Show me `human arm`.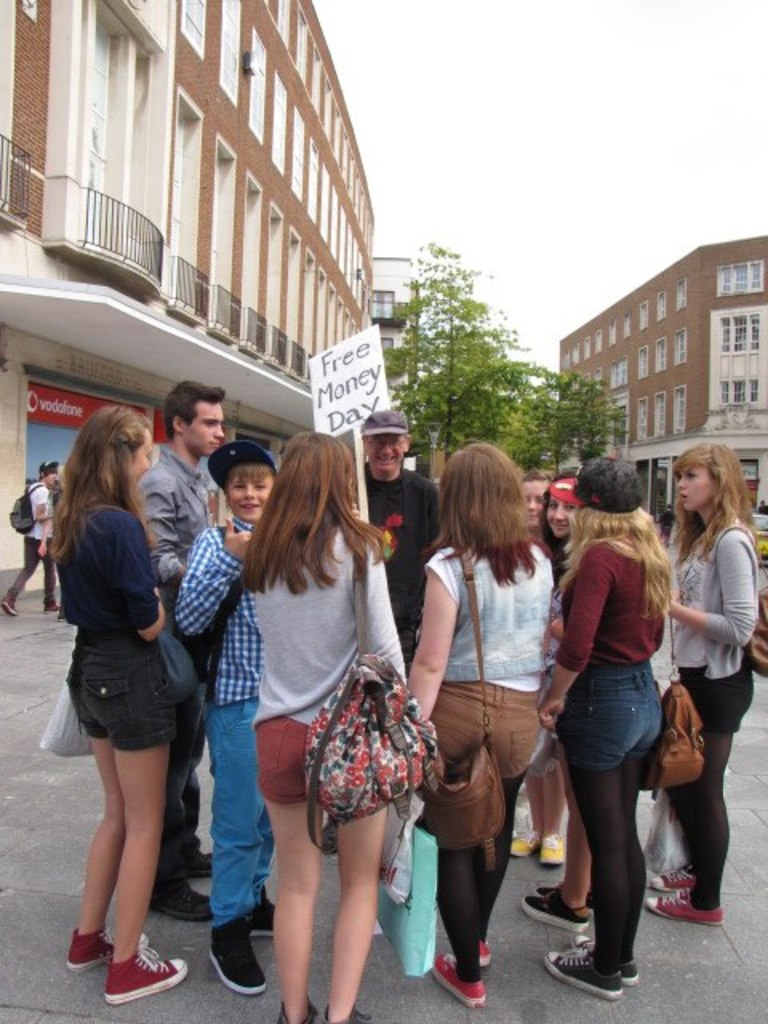
`human arm` is here: <box>112,515,174,642</box>.
